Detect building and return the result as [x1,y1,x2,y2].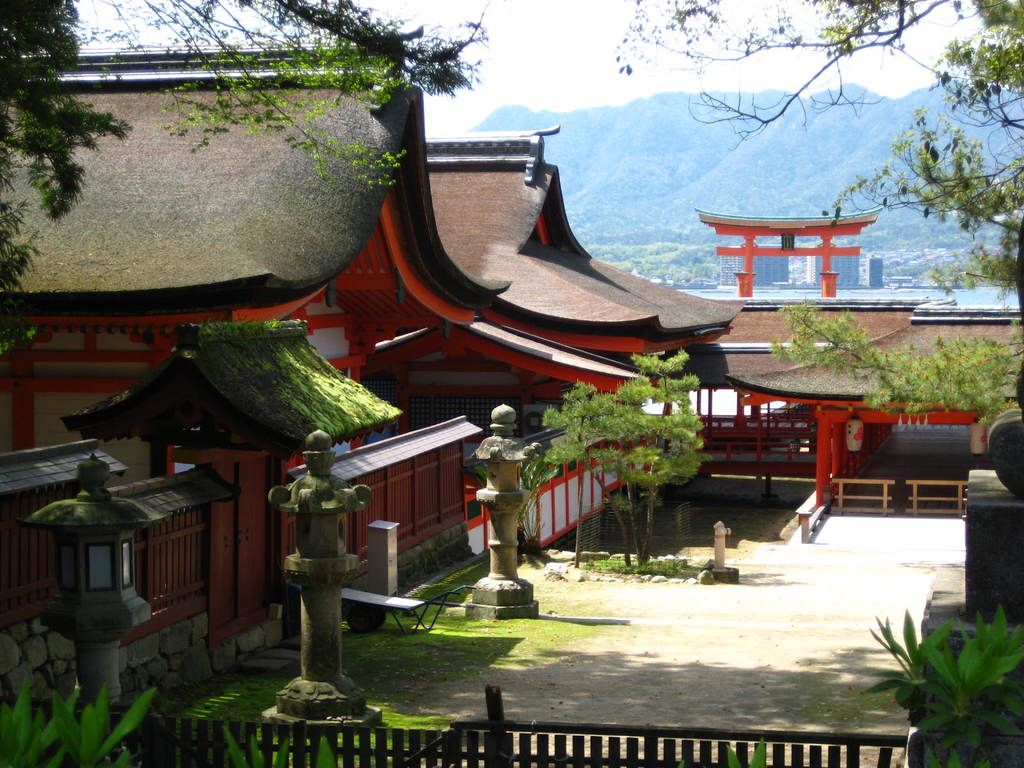
[711,235,786,284].
